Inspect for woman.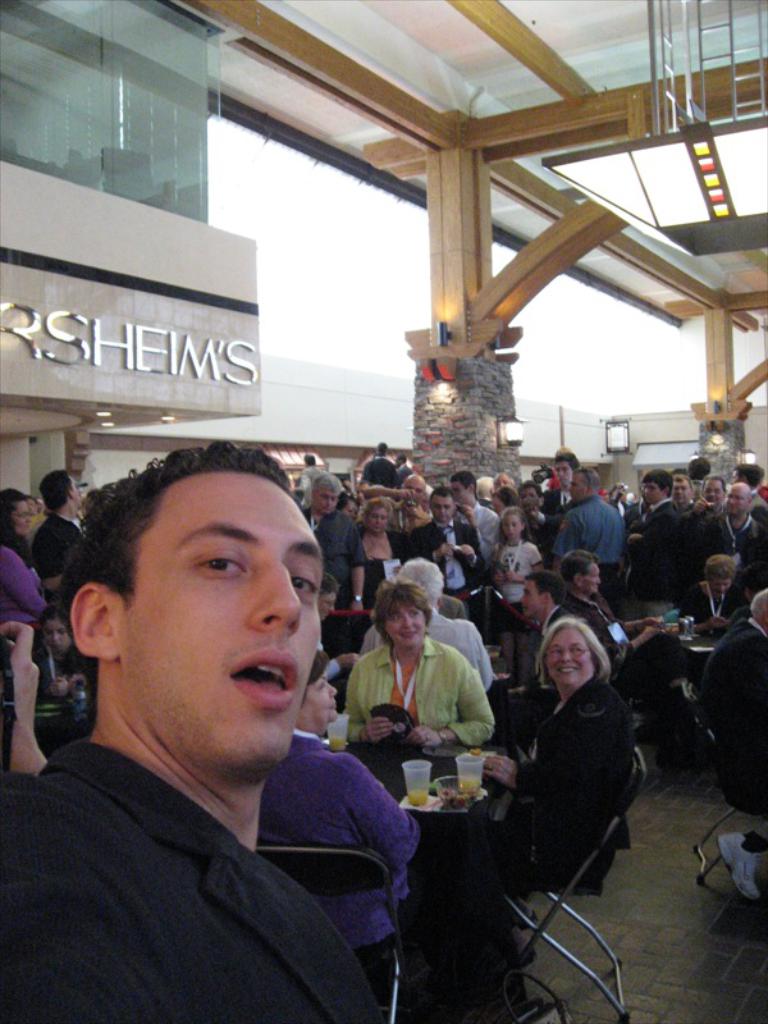
Inspection: l=344, t=577, r=494, b=797.
